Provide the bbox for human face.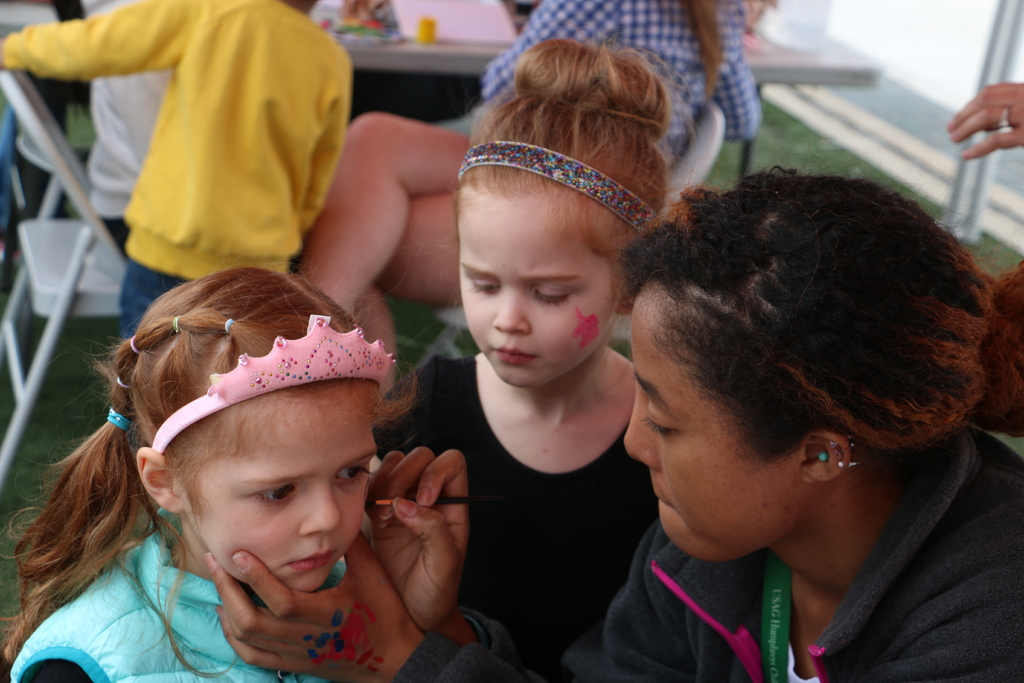
[621, 286, 800, 563].
